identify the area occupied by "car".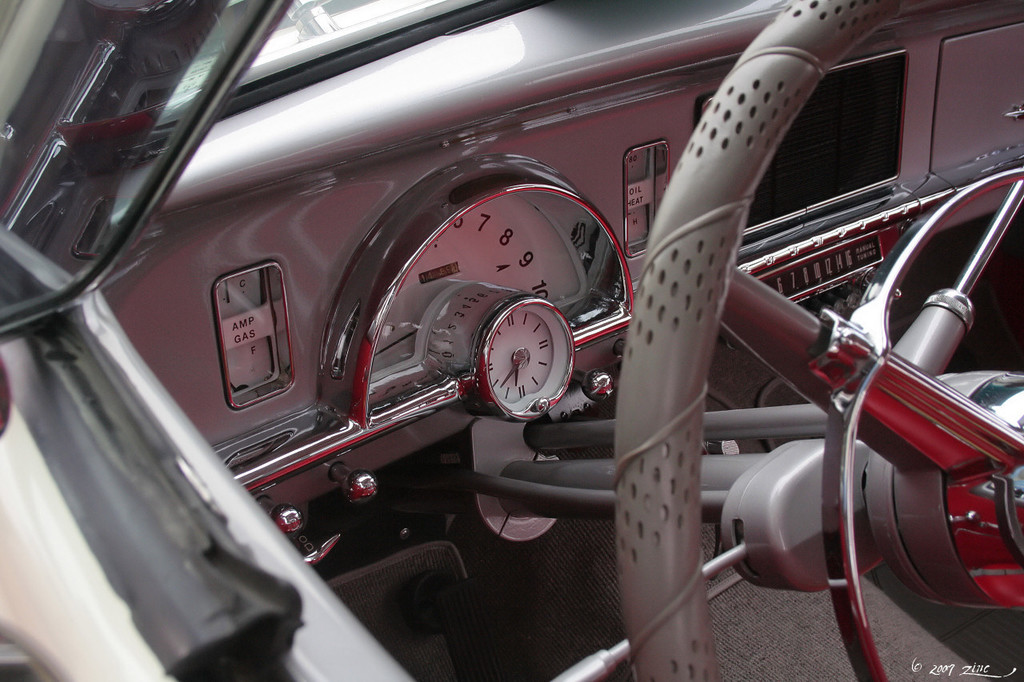
Area: x1=62, y1=0, x2=902, y2=679.
